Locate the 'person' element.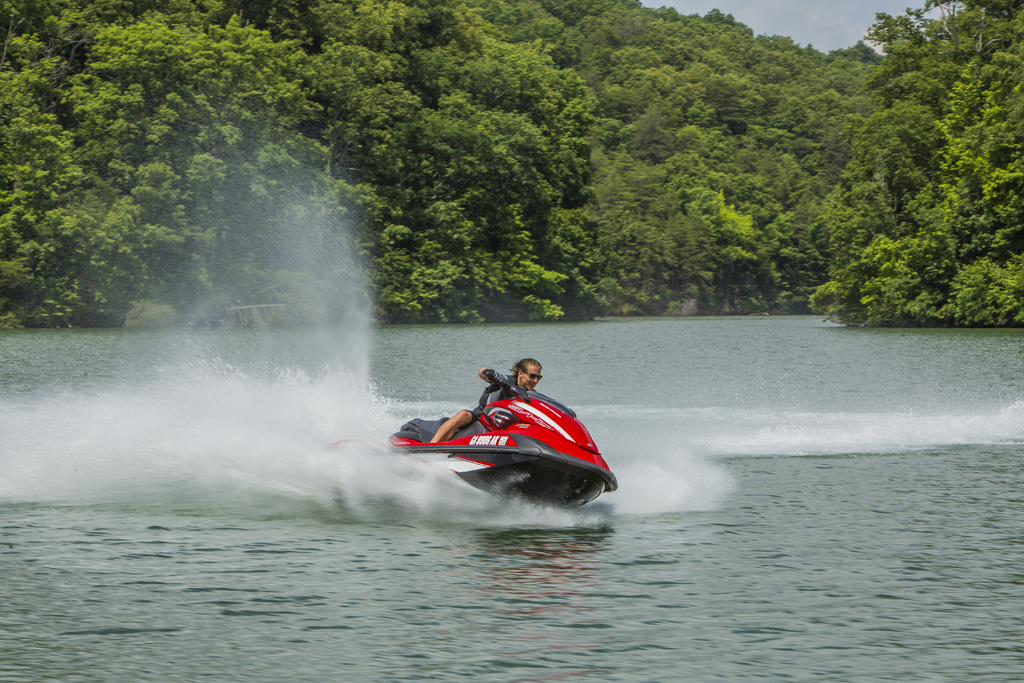
Element bbox: x1=428, y1=358, x2=543, y2=443.
